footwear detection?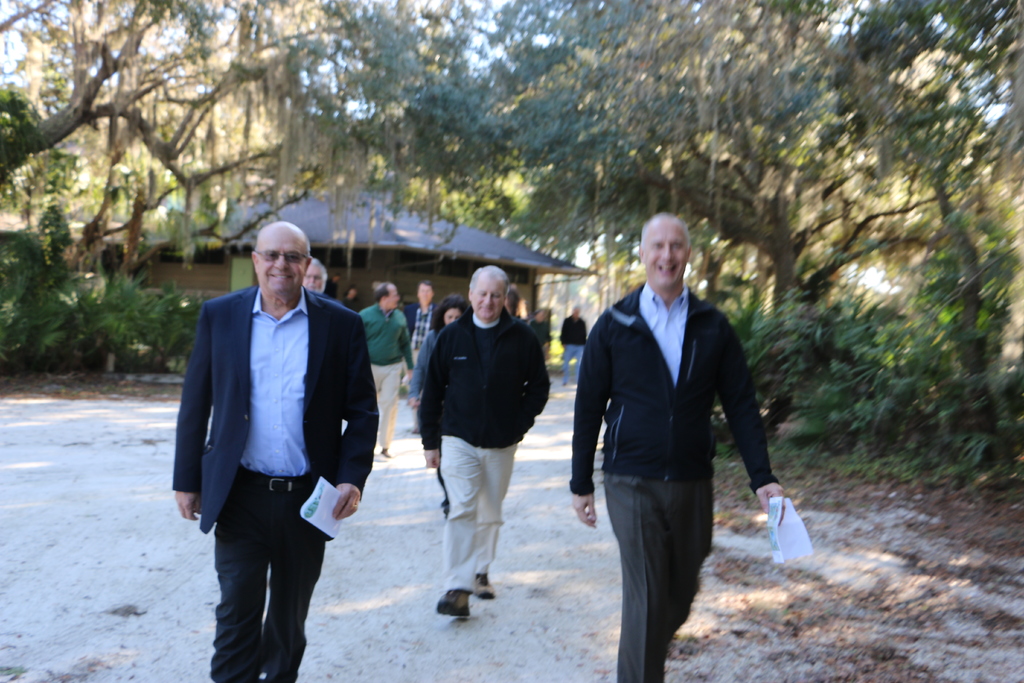
{"x1": 570, "y1": 381, "x2": 577, "y2": 386}
